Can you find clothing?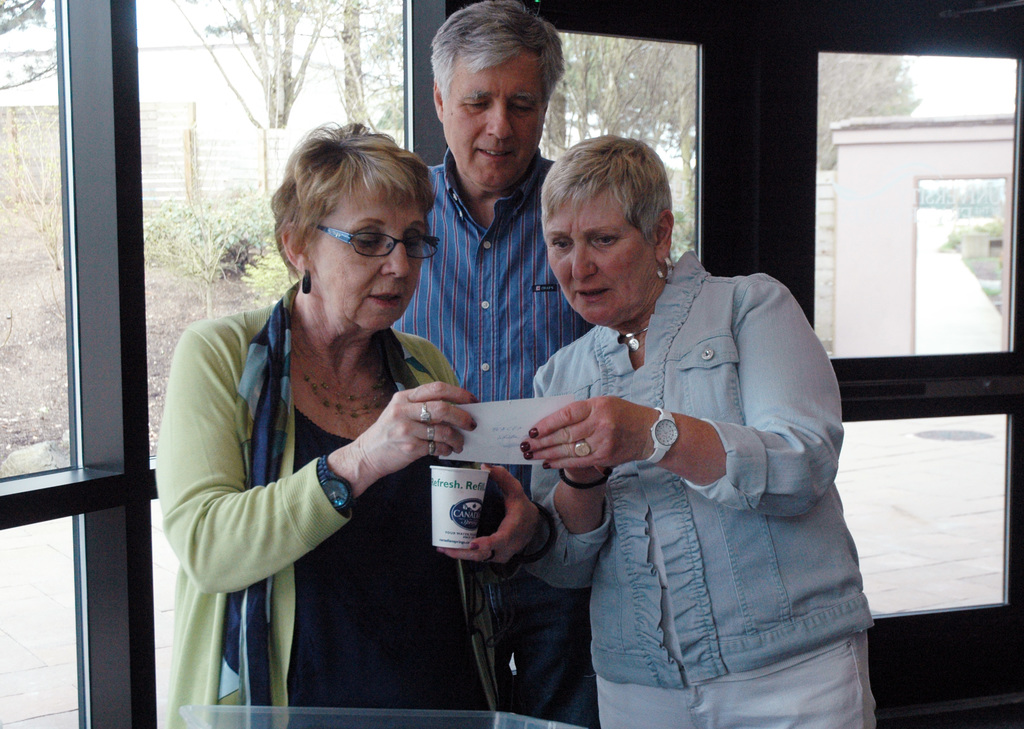
Yes, bounding box: crop(161, 308, 461, 728).
